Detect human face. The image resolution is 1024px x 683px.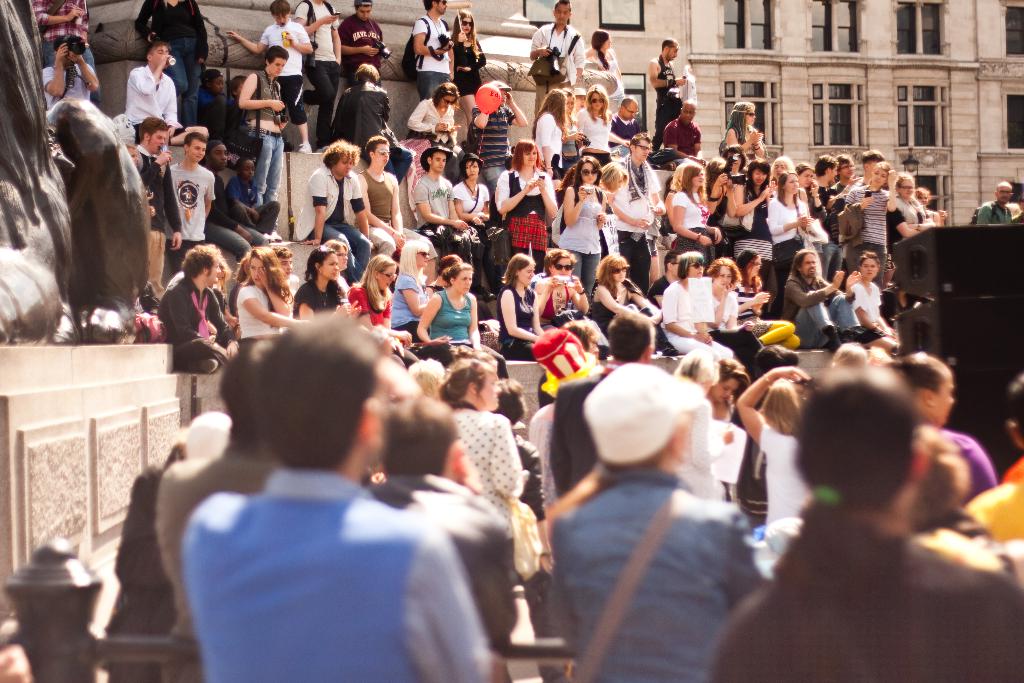
pyautogui.locateOnScreen(268, 55, 288, 79).
